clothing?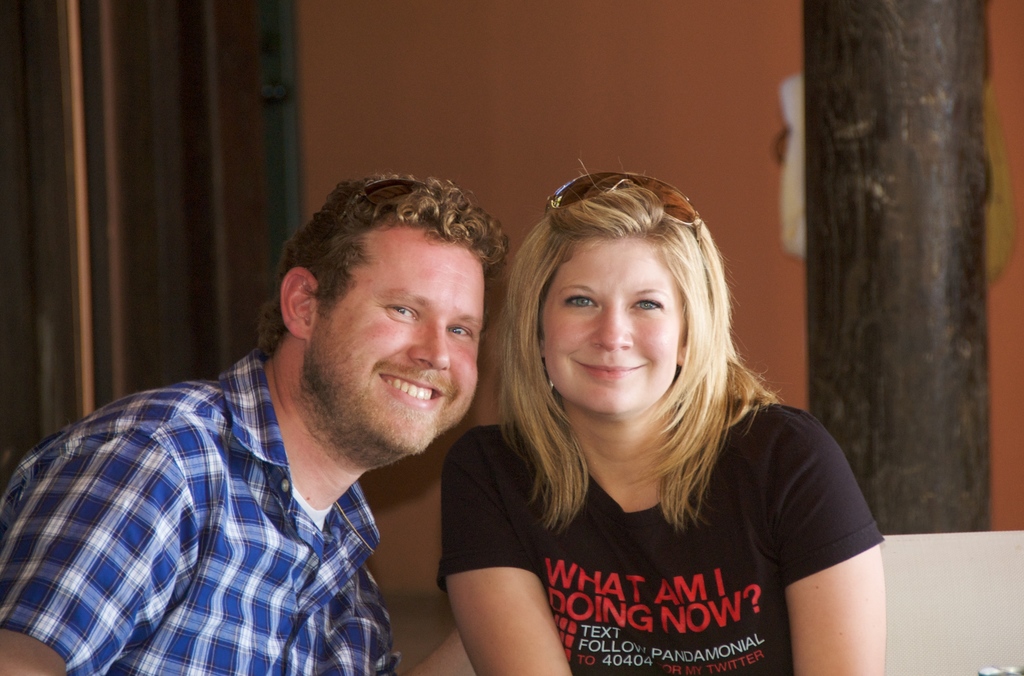
[left=0, top=350, right=396, bottom=675]
